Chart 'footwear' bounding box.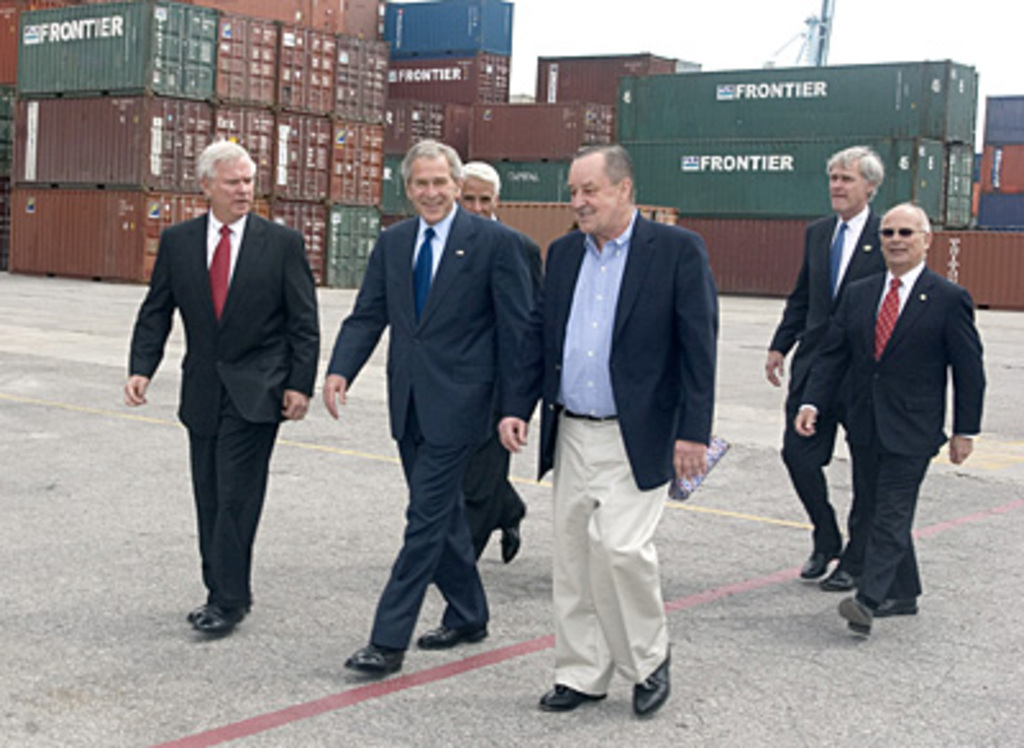
Charted: l=187, t=599, r=241, b=635.
